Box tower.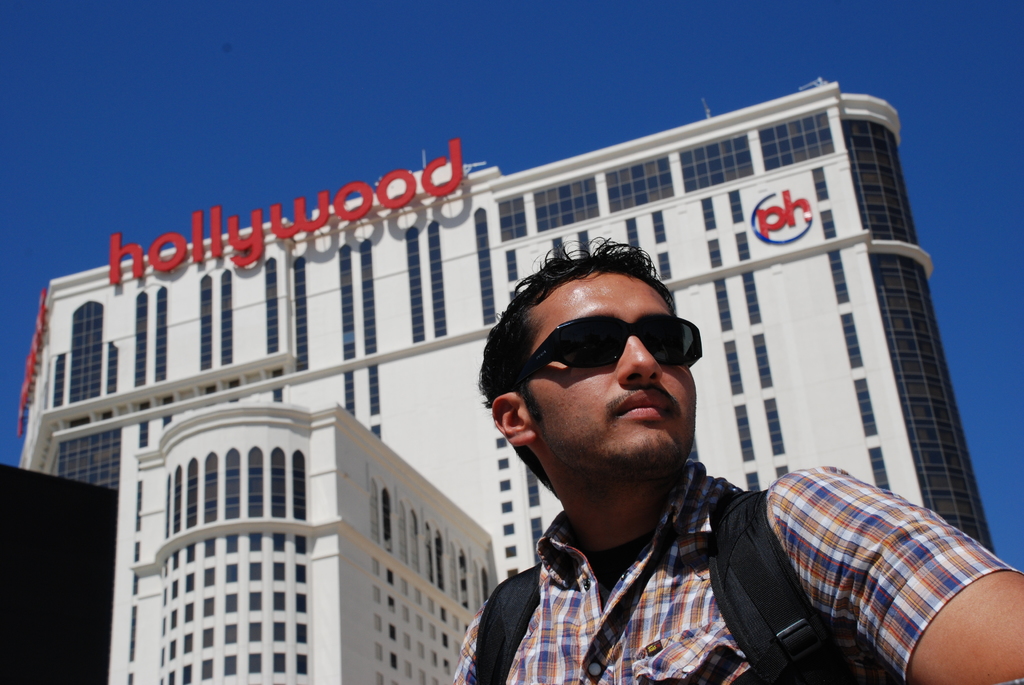
box=[106, 405, 497, 681].
